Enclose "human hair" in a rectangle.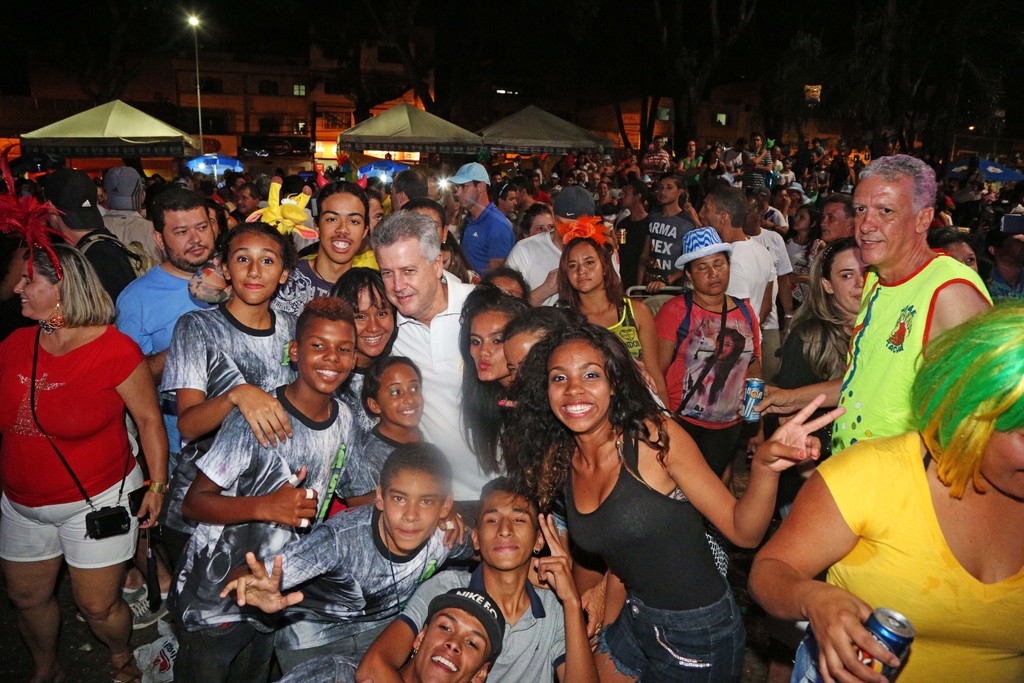
left=287, top=298, right=360, bottom=373.
